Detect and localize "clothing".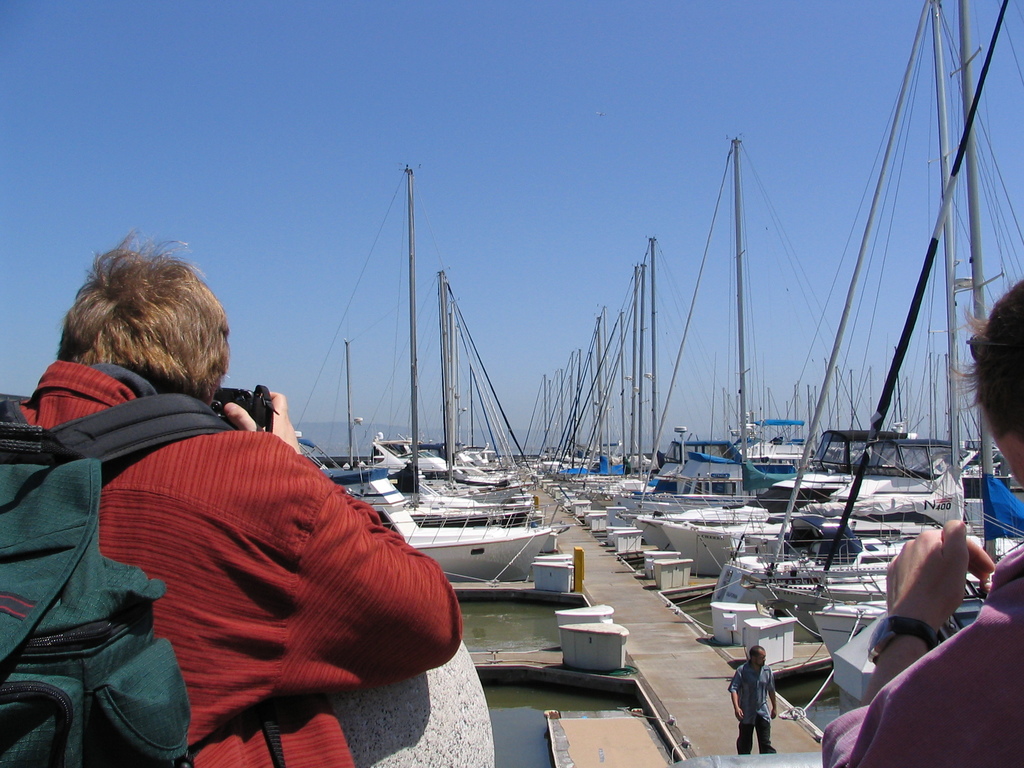
Localized at 733, 660, 776, 756.
